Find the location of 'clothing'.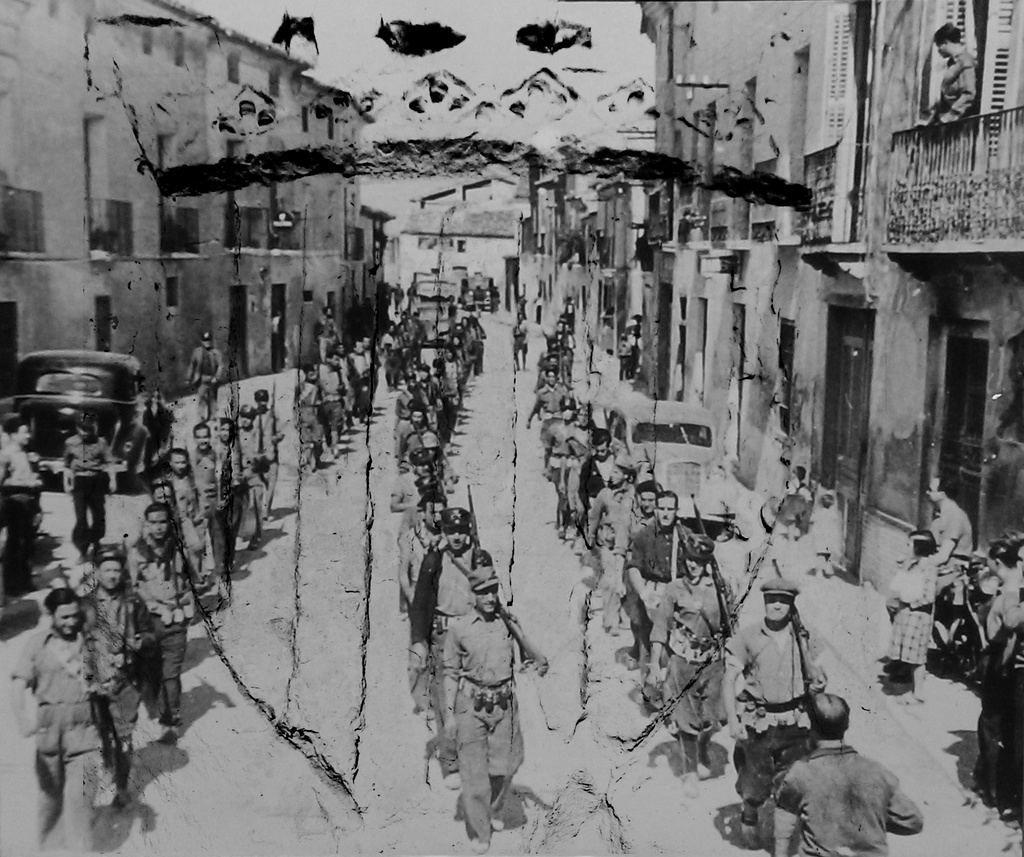
Location: 447, 298, 460, 338.
